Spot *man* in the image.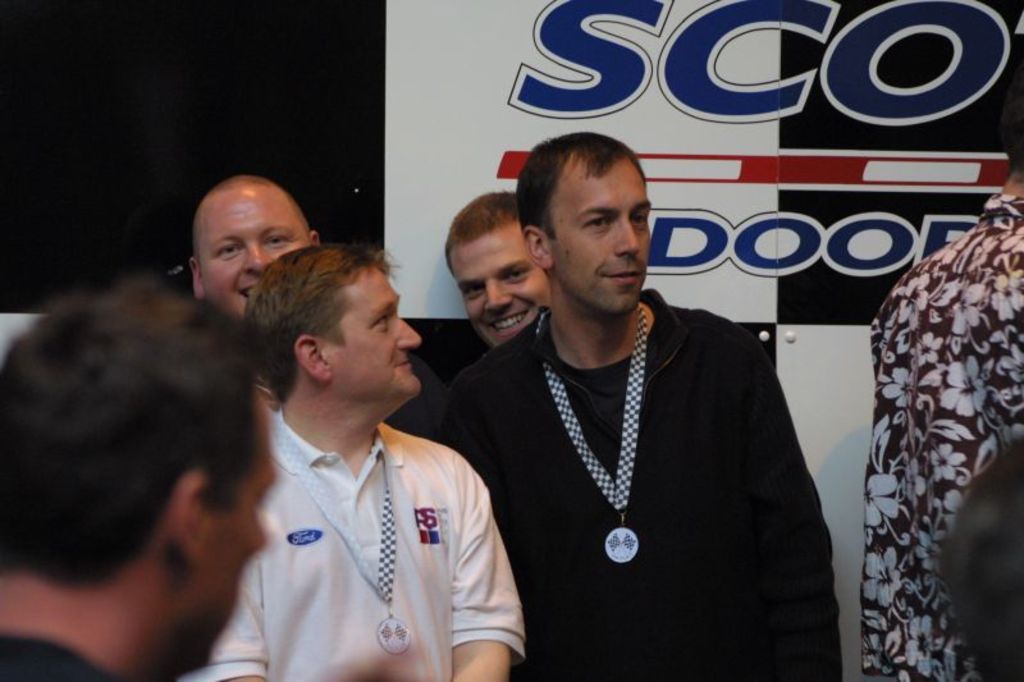
*man* found at 182 173 323 325.
